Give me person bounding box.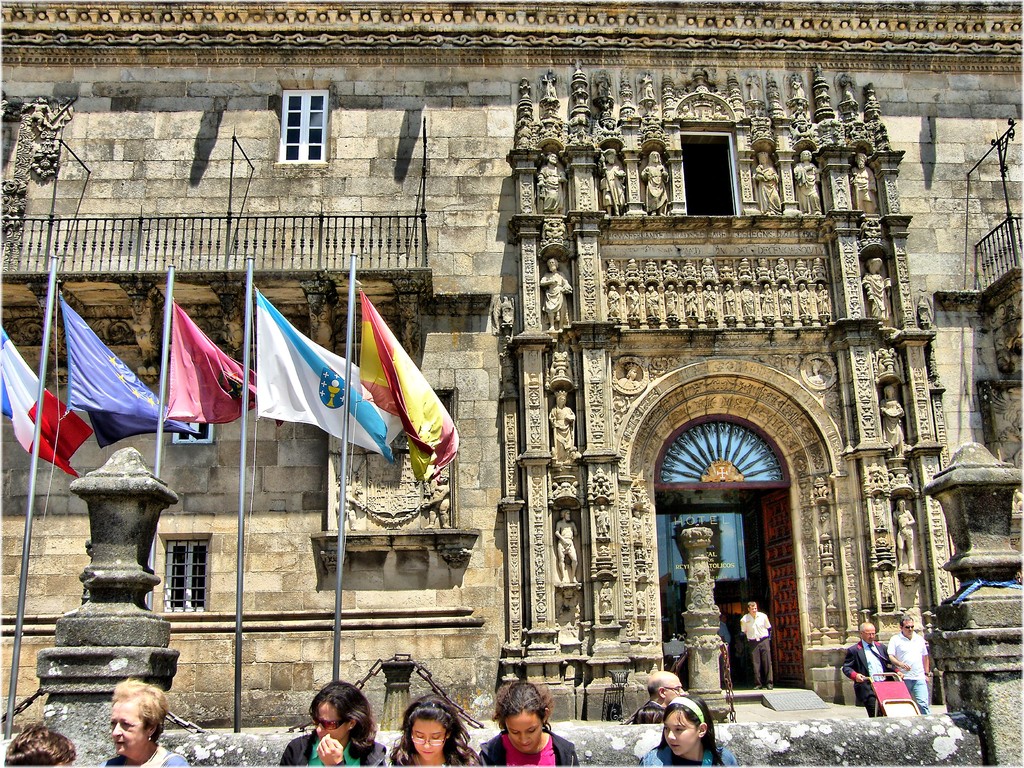
<box>806,358,829,383</box>.
